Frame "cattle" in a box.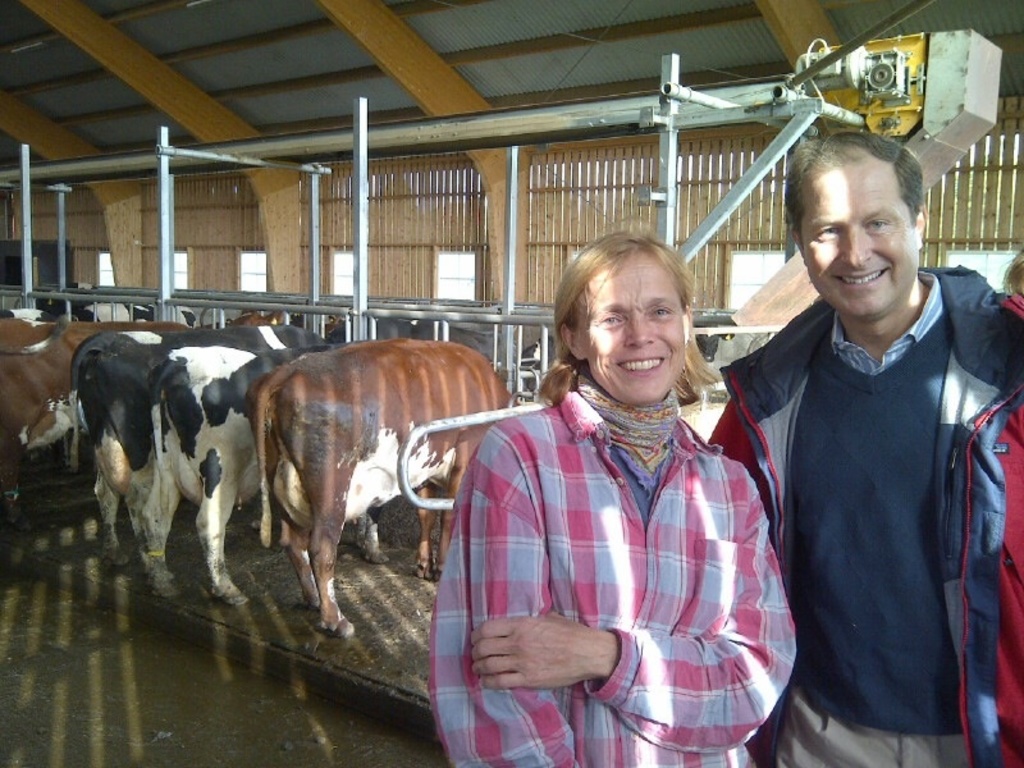
[1,310,180,527].
